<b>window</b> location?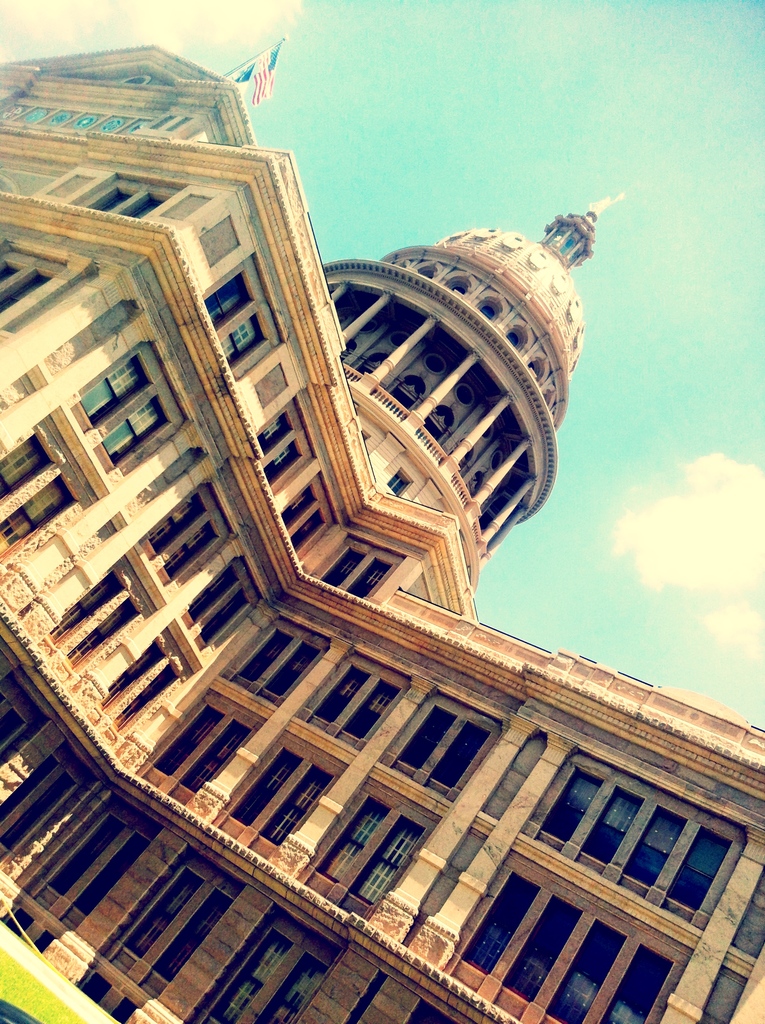
bbox=(600, 946, 674, 1023)
